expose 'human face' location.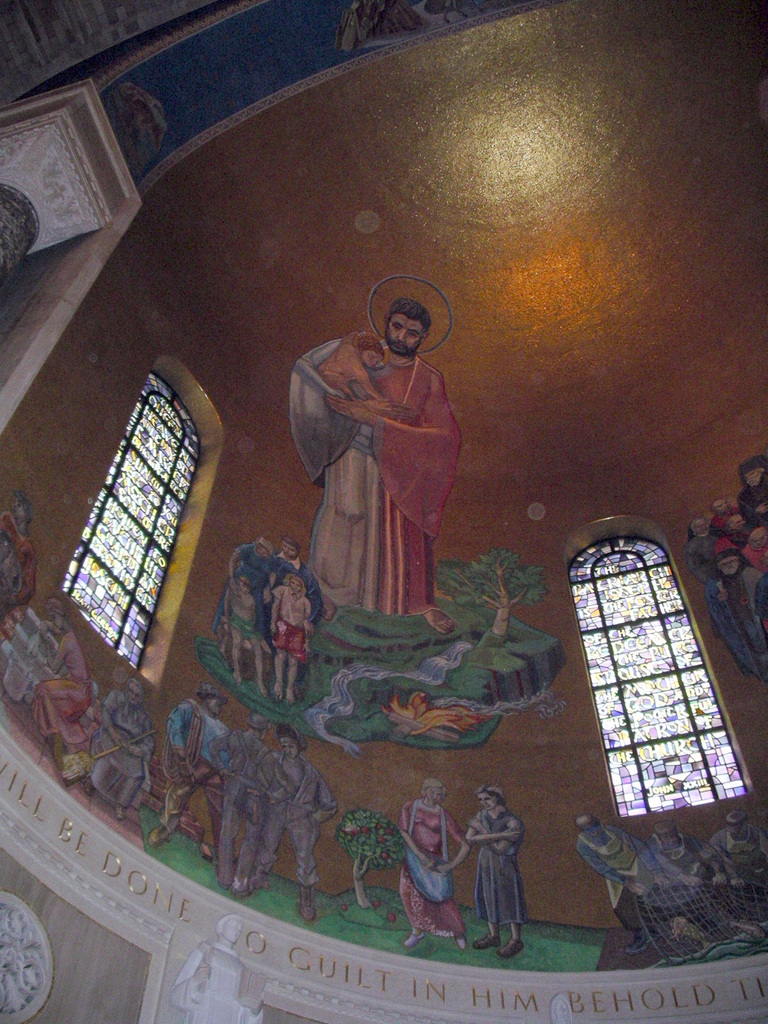
Exposed at 284:575:302:591.
